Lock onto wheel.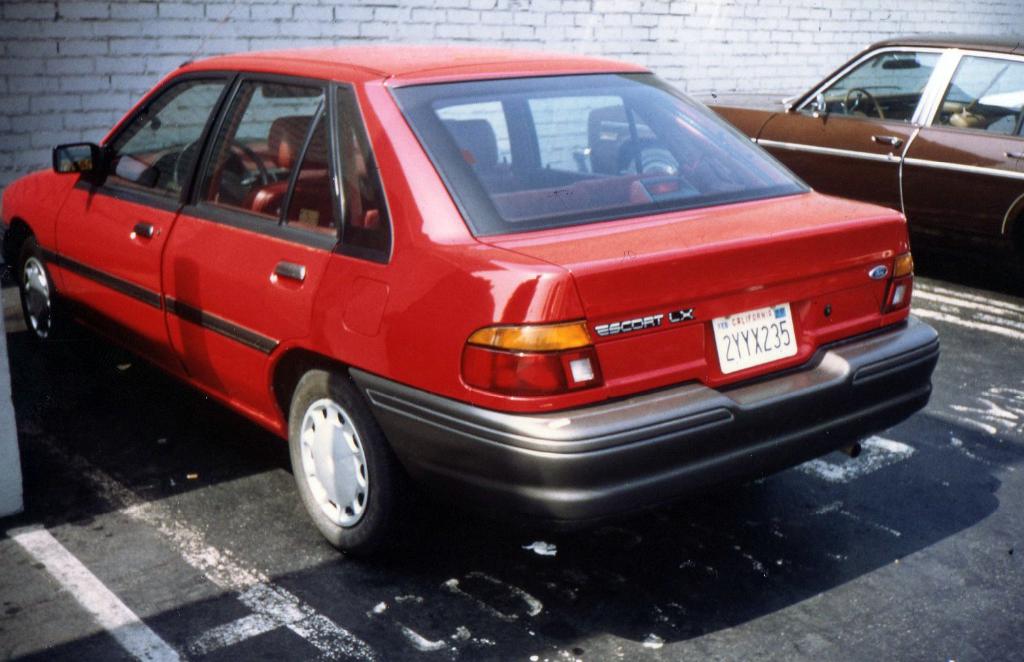
Locked: l=630, t=146, r=679, b=173.
